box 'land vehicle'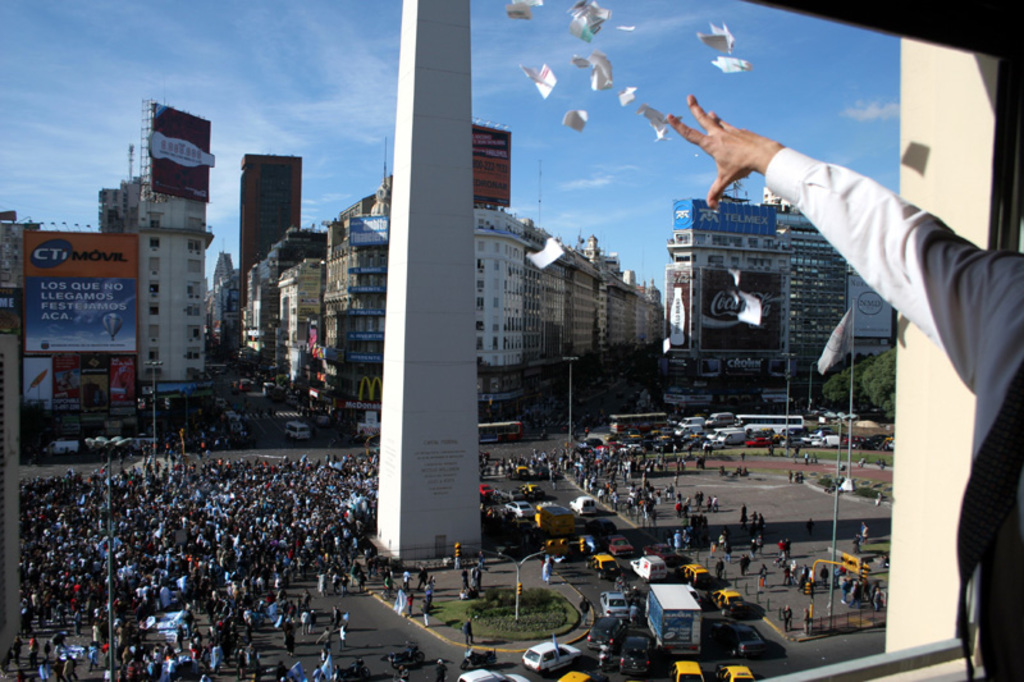
<region>708, 427, 746, 449</region>
